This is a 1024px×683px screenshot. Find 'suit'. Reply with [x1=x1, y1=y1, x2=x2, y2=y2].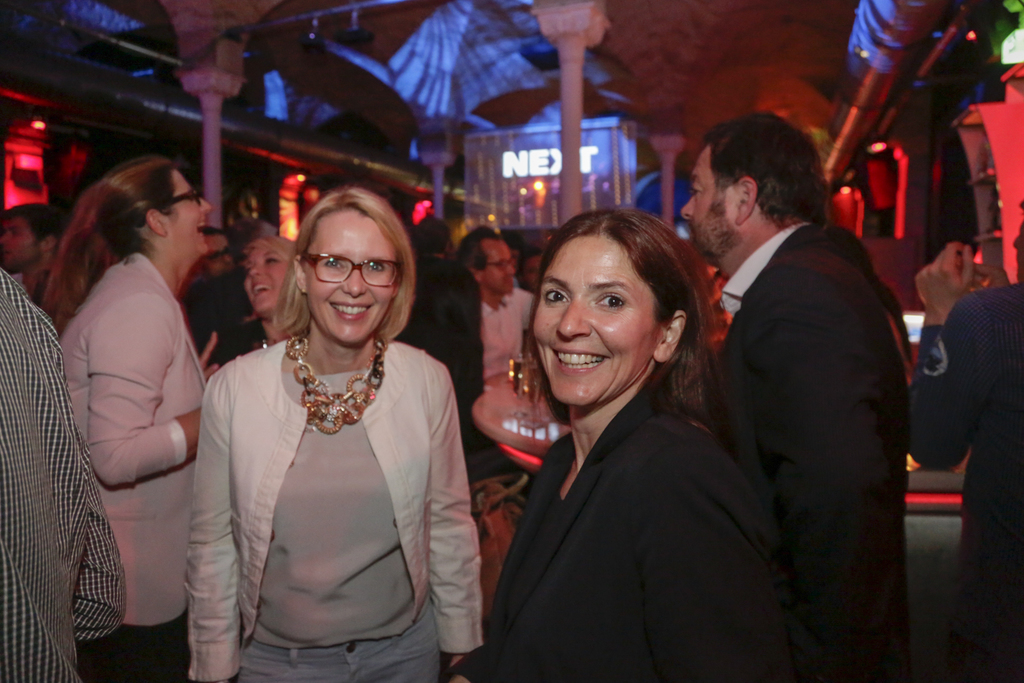
[x1=59, y1=252, x2=209, y2=682].
